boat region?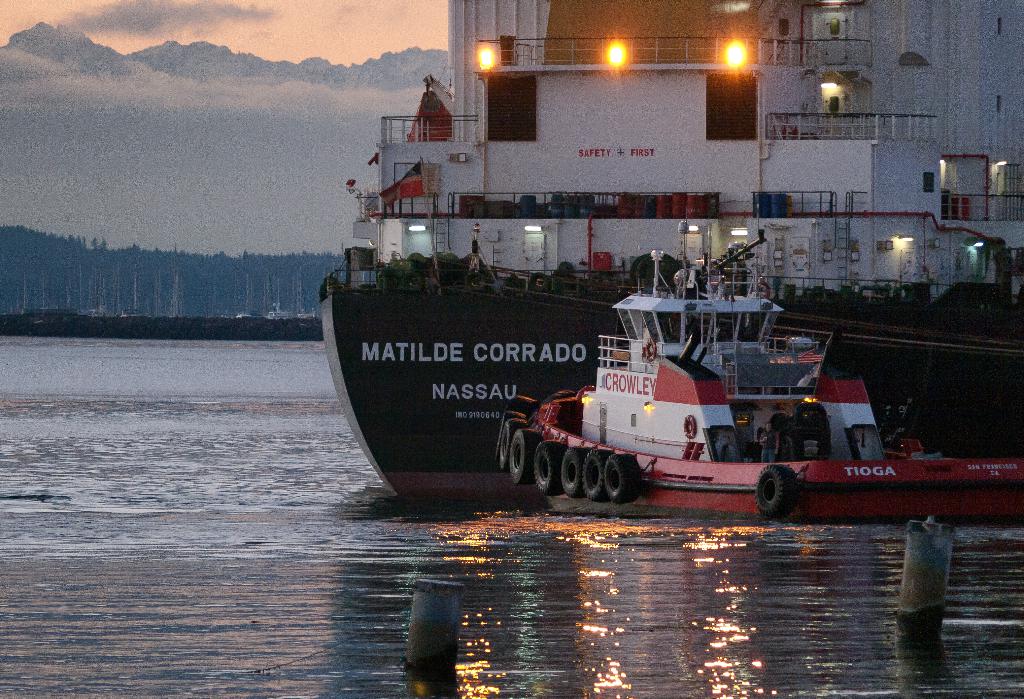
[left=500, top=224, right=1023, bottom=524]
